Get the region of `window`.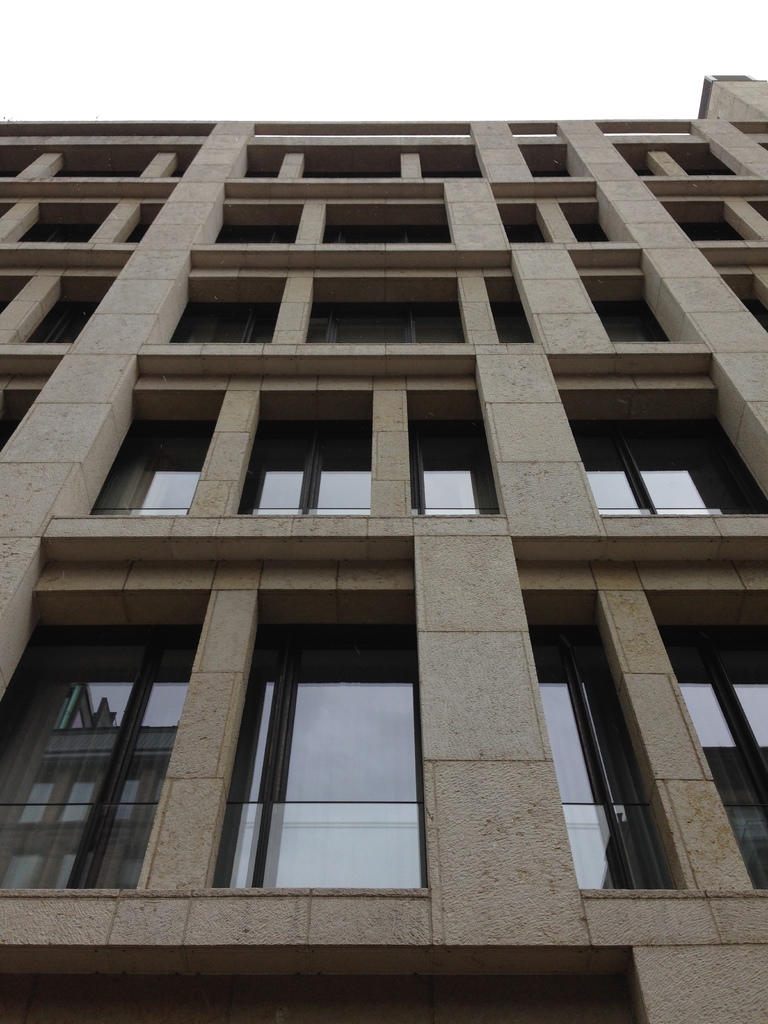
[19,299,98,342].
